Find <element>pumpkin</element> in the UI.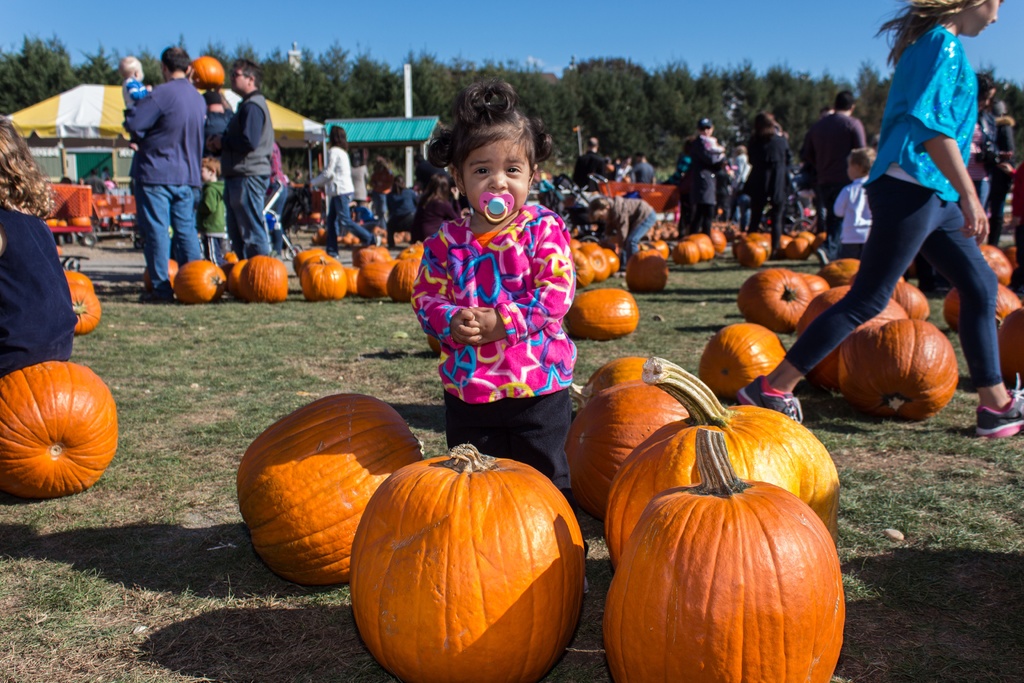
UI element at rect(0, 359, 120, 500).
